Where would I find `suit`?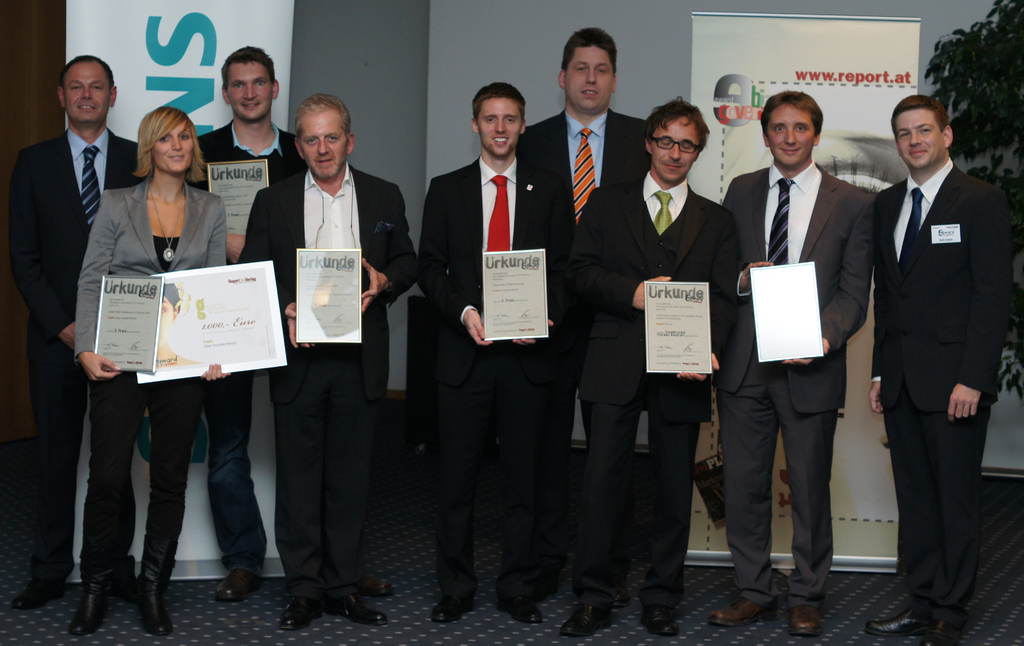
At 575/166/743/620.
